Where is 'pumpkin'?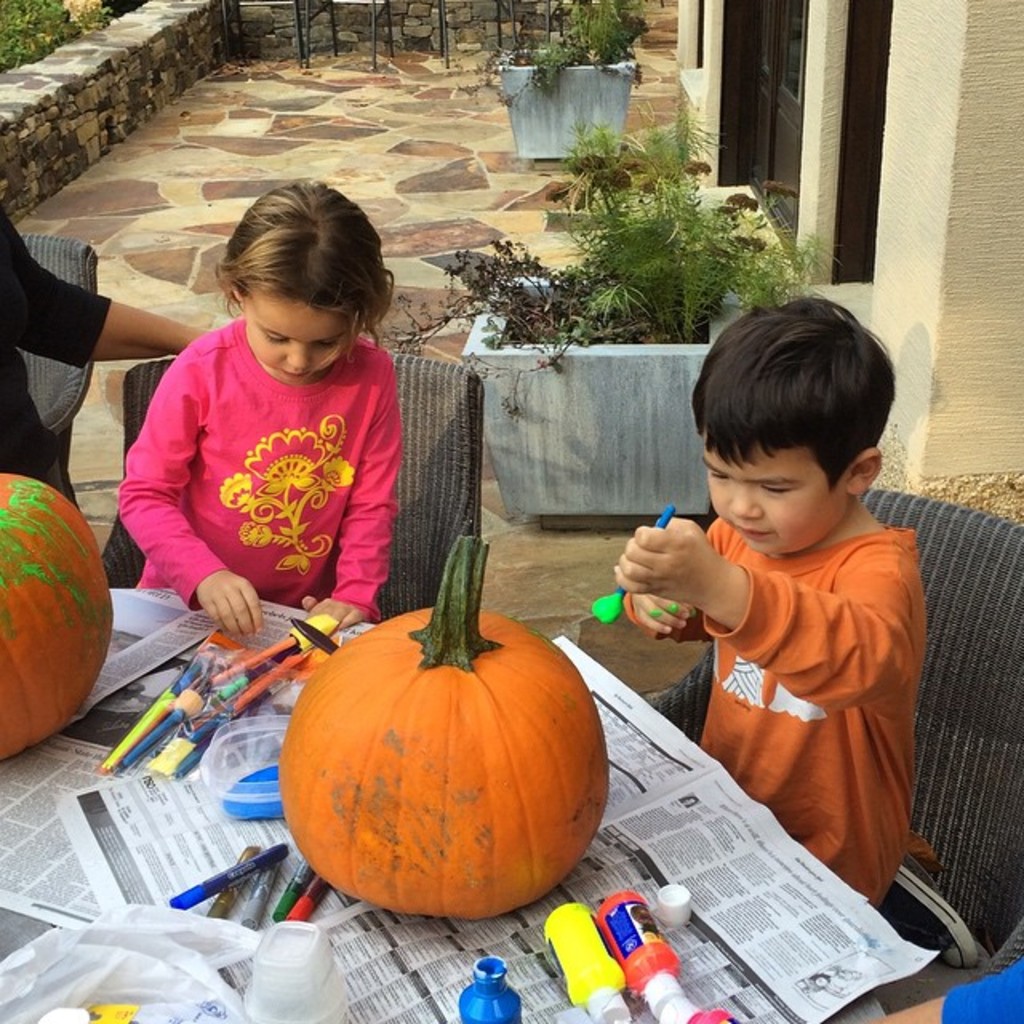
Rect(0, 464, 115, 762).
